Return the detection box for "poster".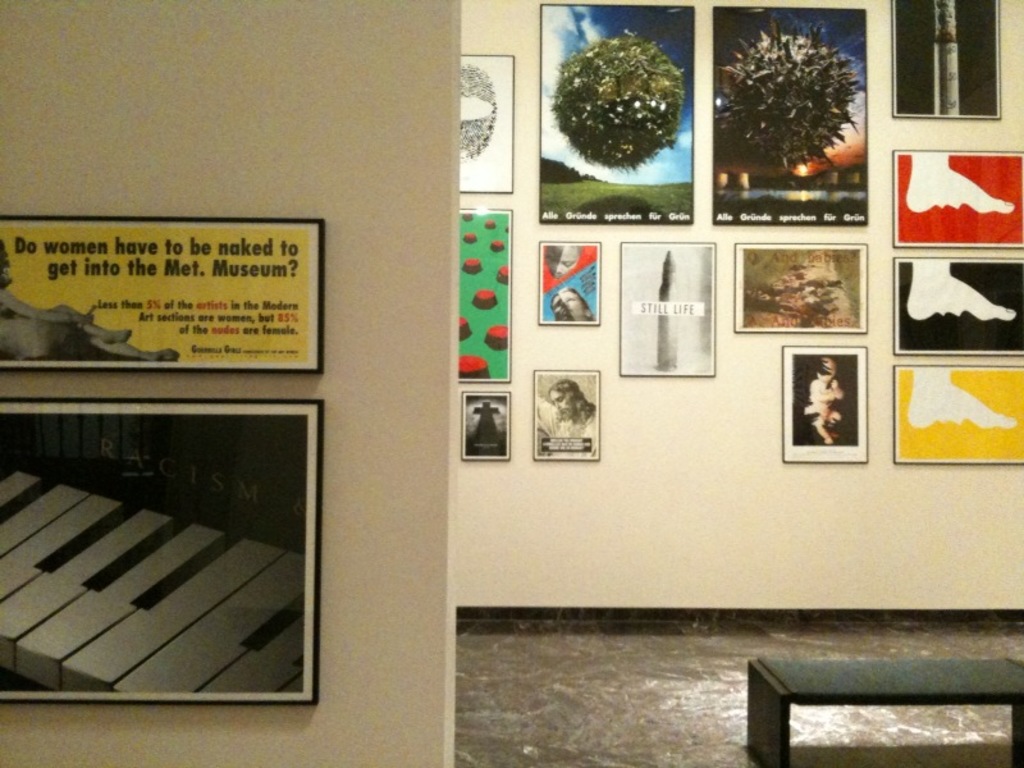
<box>532,371,596,461</box>.
